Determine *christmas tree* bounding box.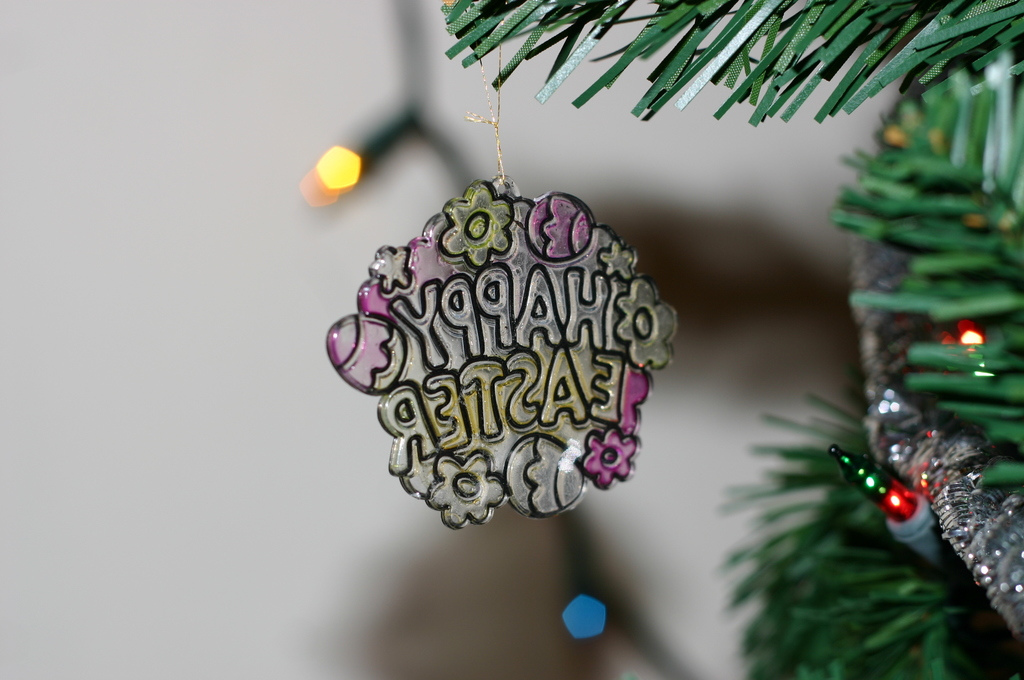
Determined: select_region(325, 0, 1023, 679).
